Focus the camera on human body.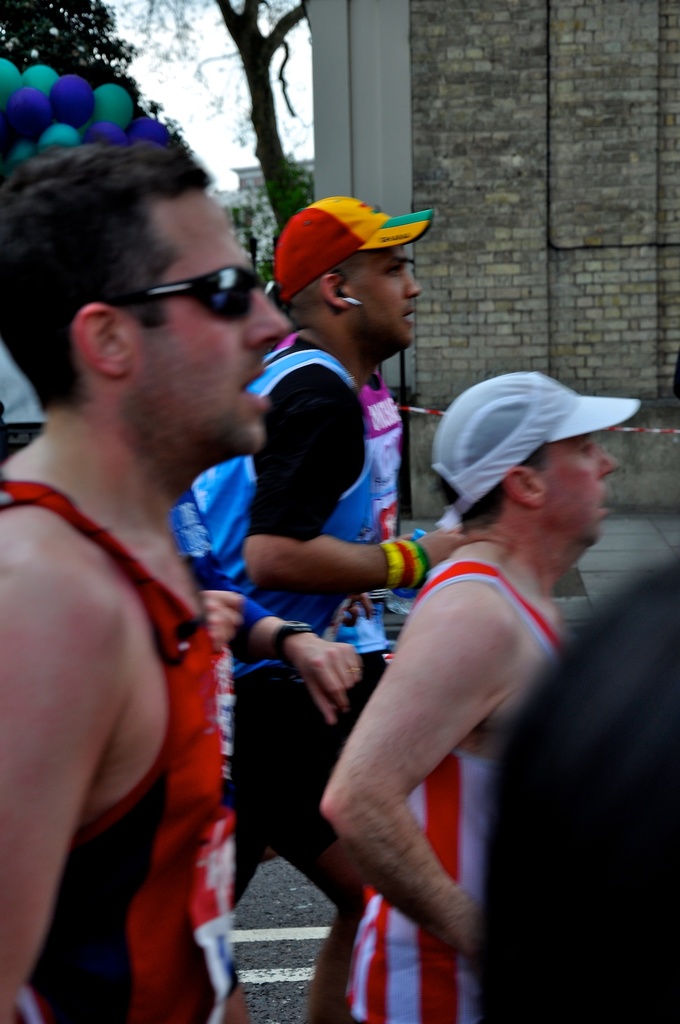
Focus region: 189/197/464/1023.
